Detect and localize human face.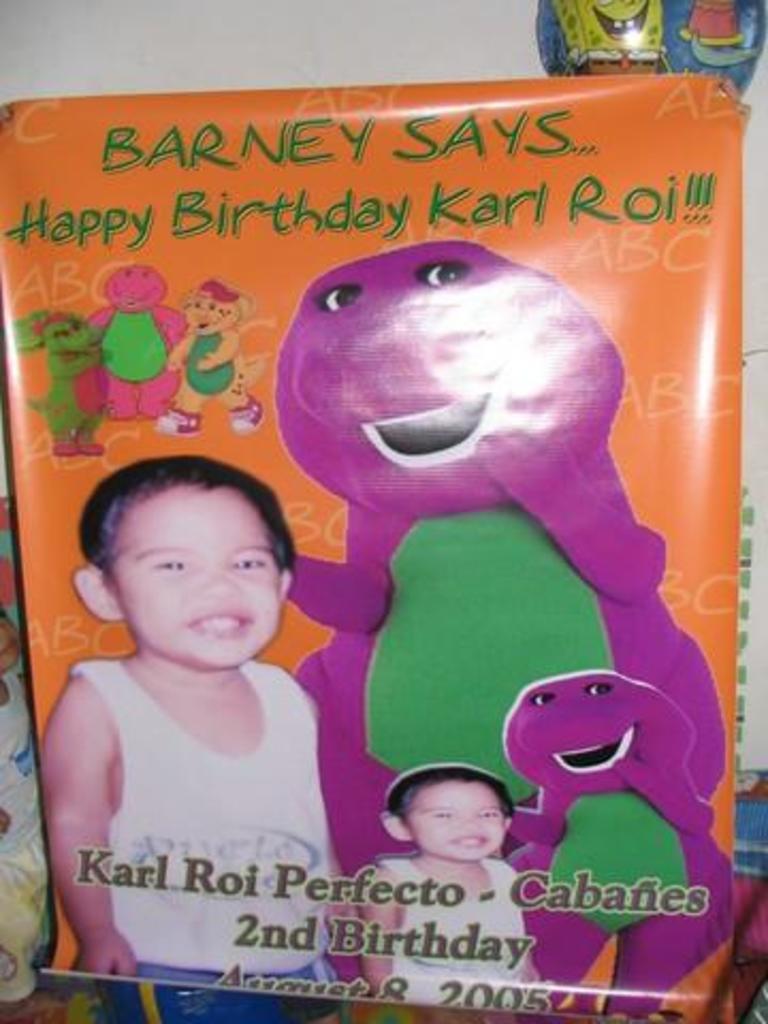
Localized at bbox=(117, 491, 284, 661).
